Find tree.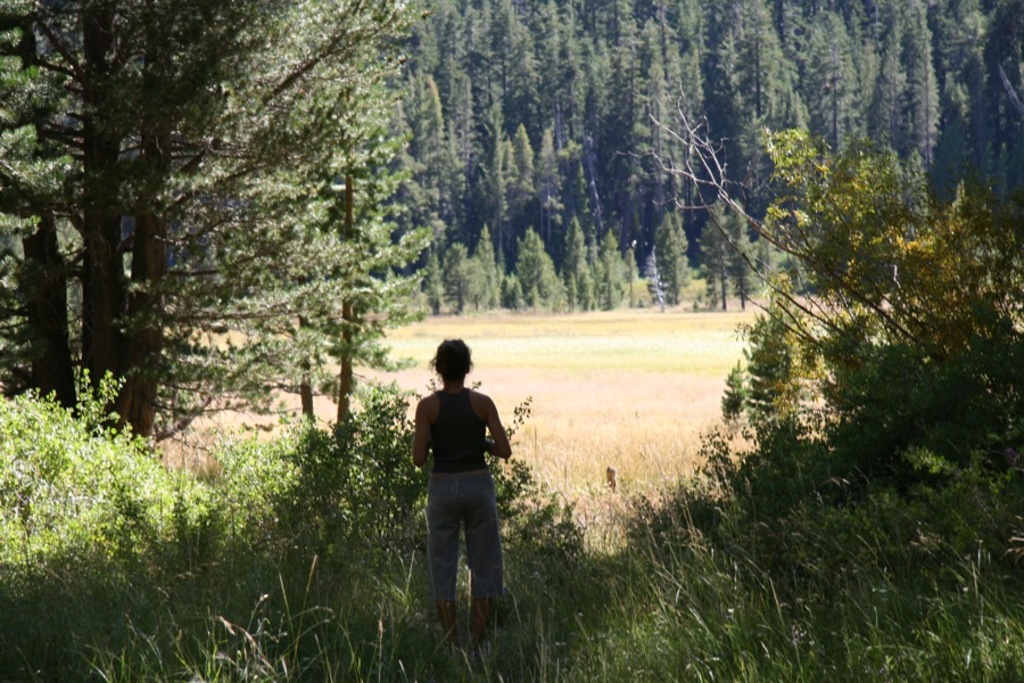
702 98 998 527.
